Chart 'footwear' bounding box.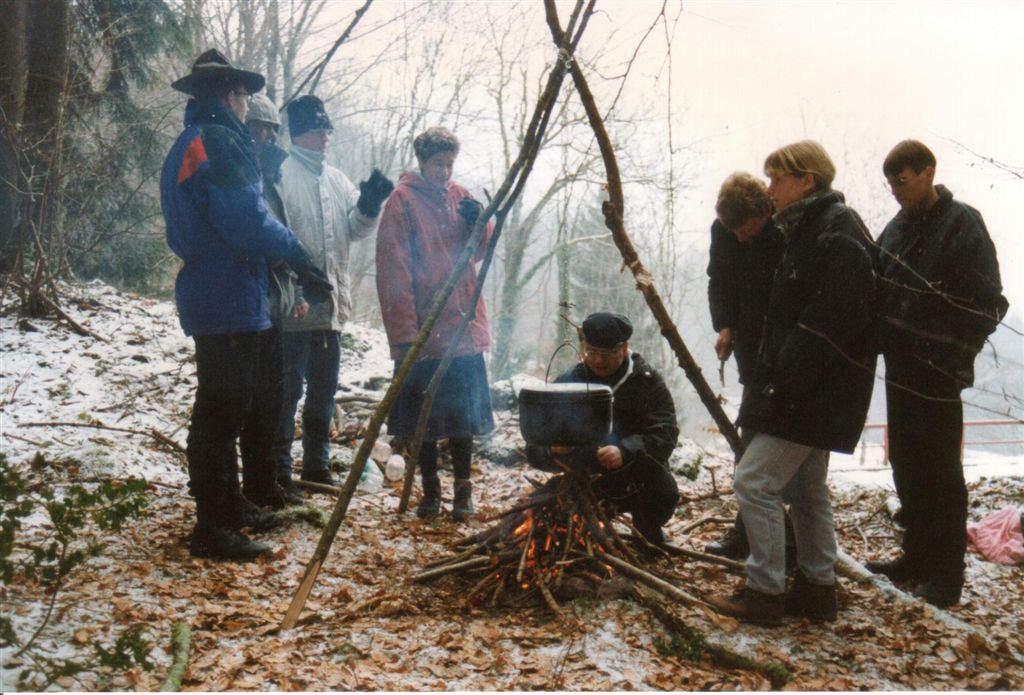
Charted: bbox=(235, 477, 304, 513).
